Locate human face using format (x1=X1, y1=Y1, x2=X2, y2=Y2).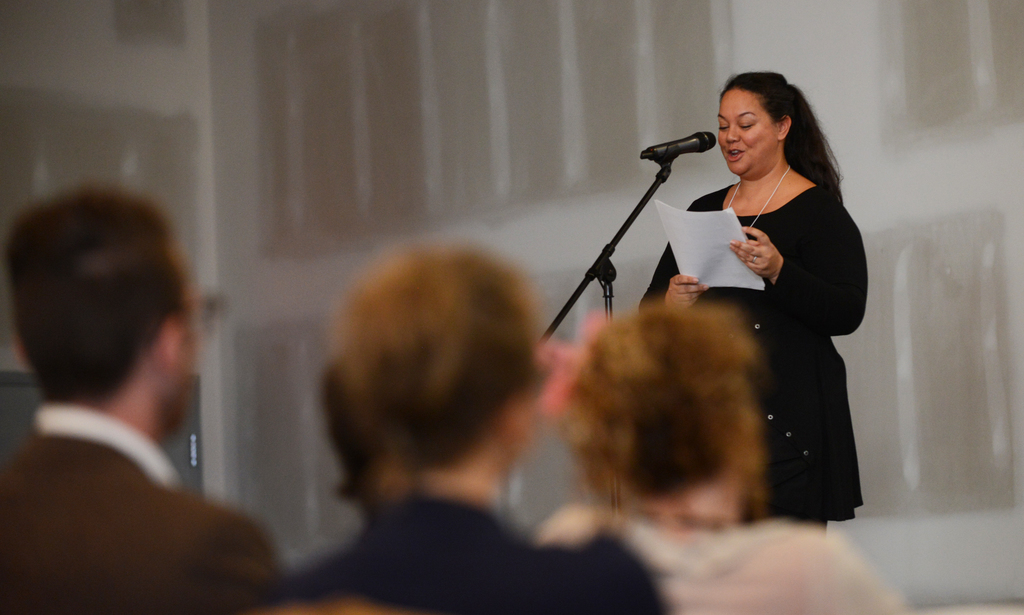
(x1=717, y1=88, x2=779, y2=176).
